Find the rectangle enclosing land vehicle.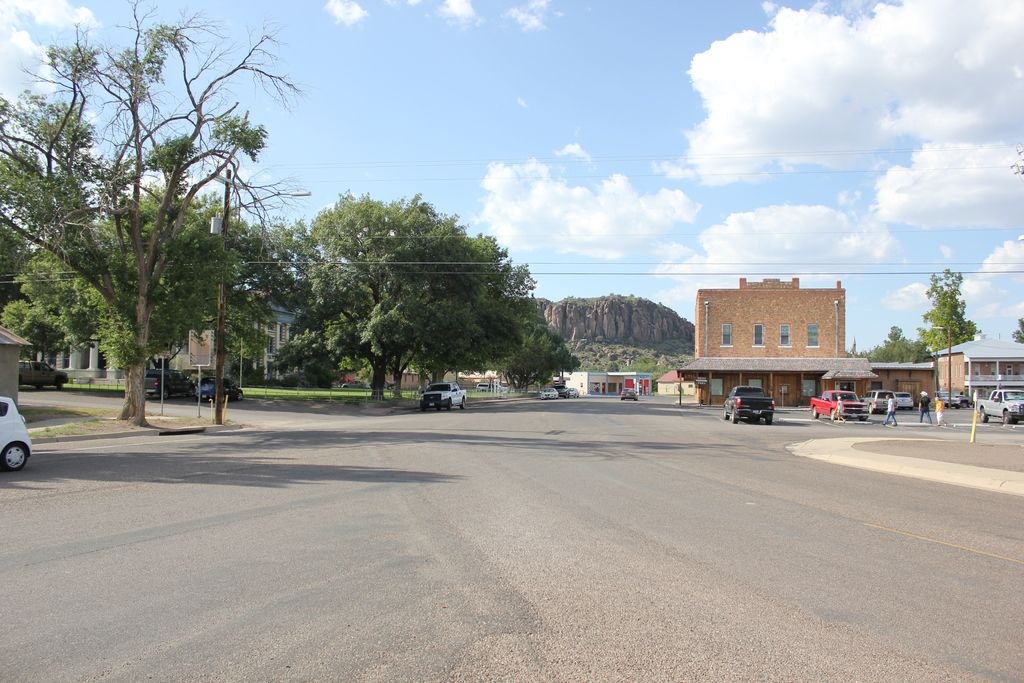
Rect(620, 384, 639, 399).
